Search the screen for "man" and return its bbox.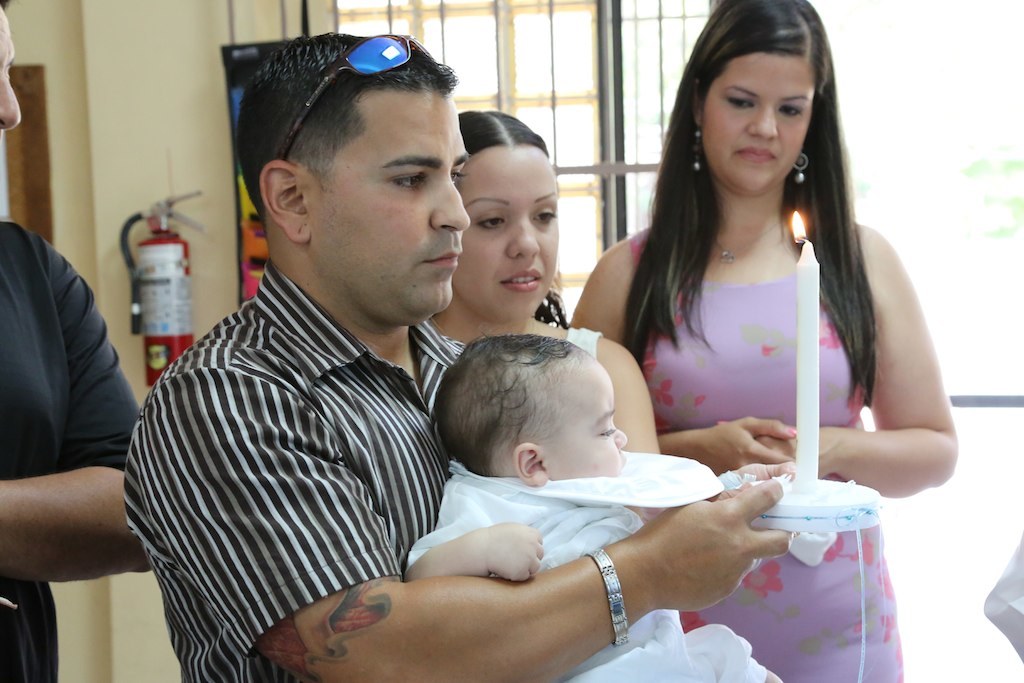
Found: bbox=[0, 0, 165, 682].
